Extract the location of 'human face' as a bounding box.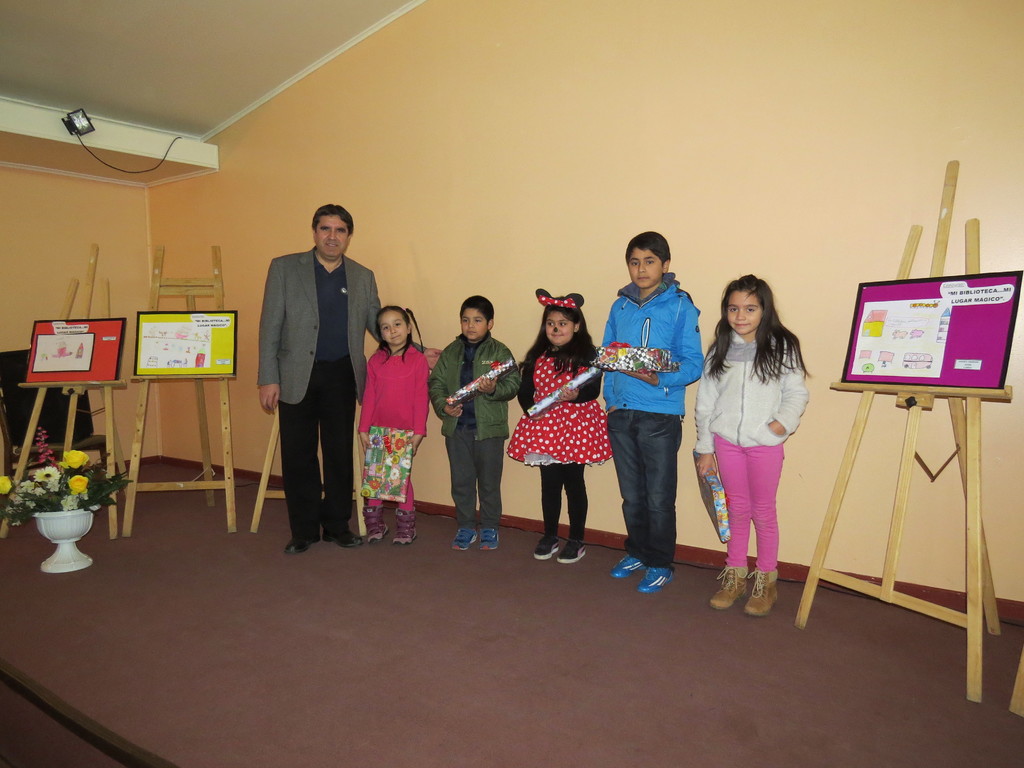
[316,213,353,262].
